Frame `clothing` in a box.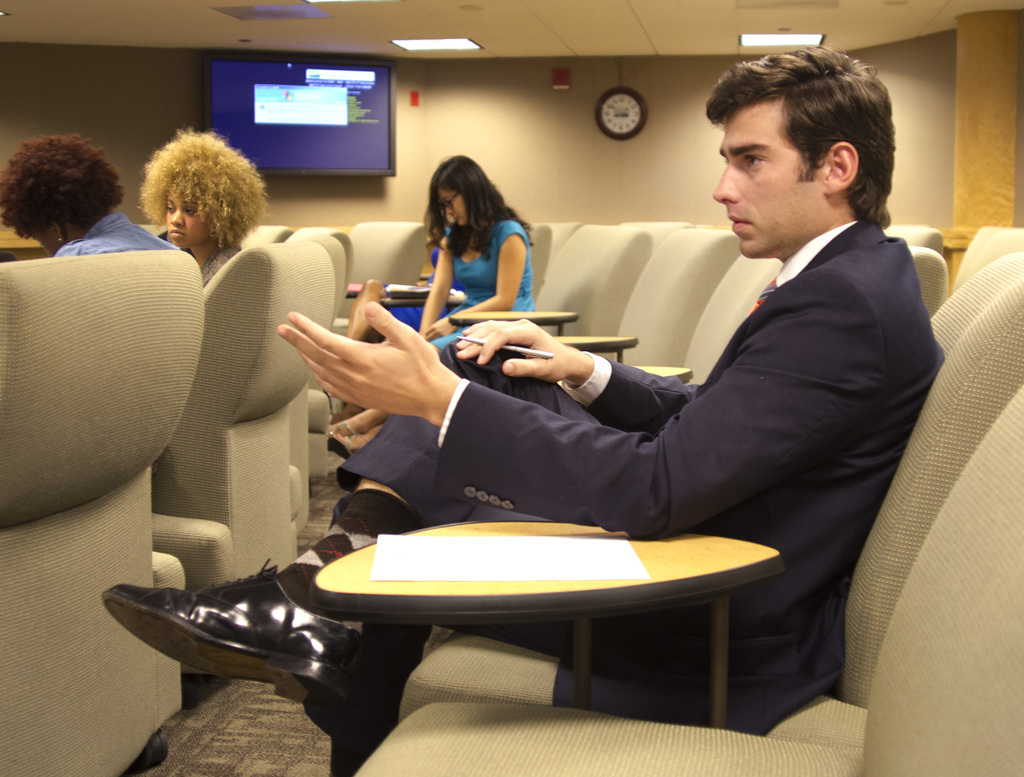
302/220/943/737.
